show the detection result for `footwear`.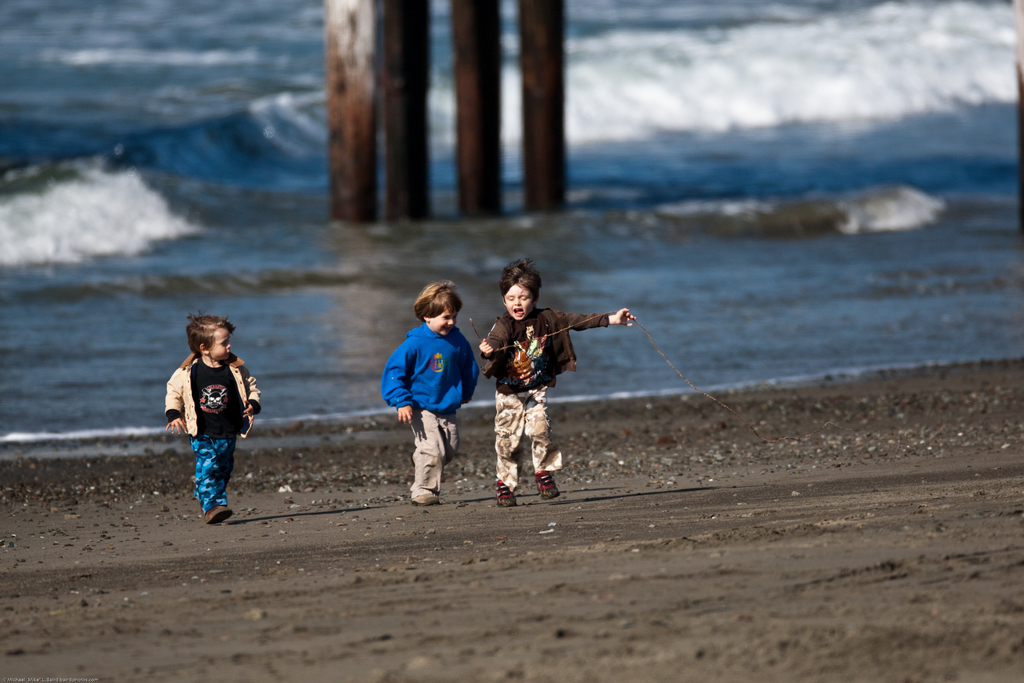
bbox=[412, 490, 442, 506].
